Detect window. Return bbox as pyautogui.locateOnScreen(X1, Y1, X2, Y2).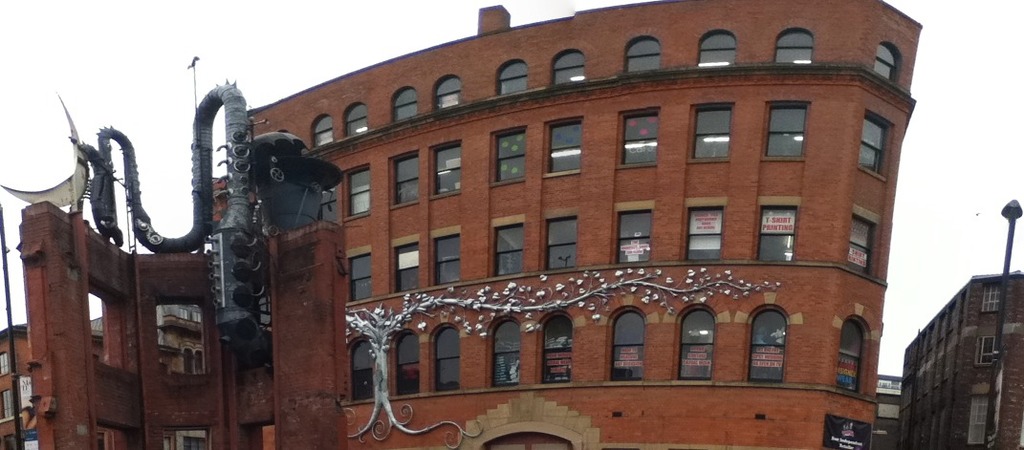
pyautogui.locateOnScreen(597, 302, 655, 393).
